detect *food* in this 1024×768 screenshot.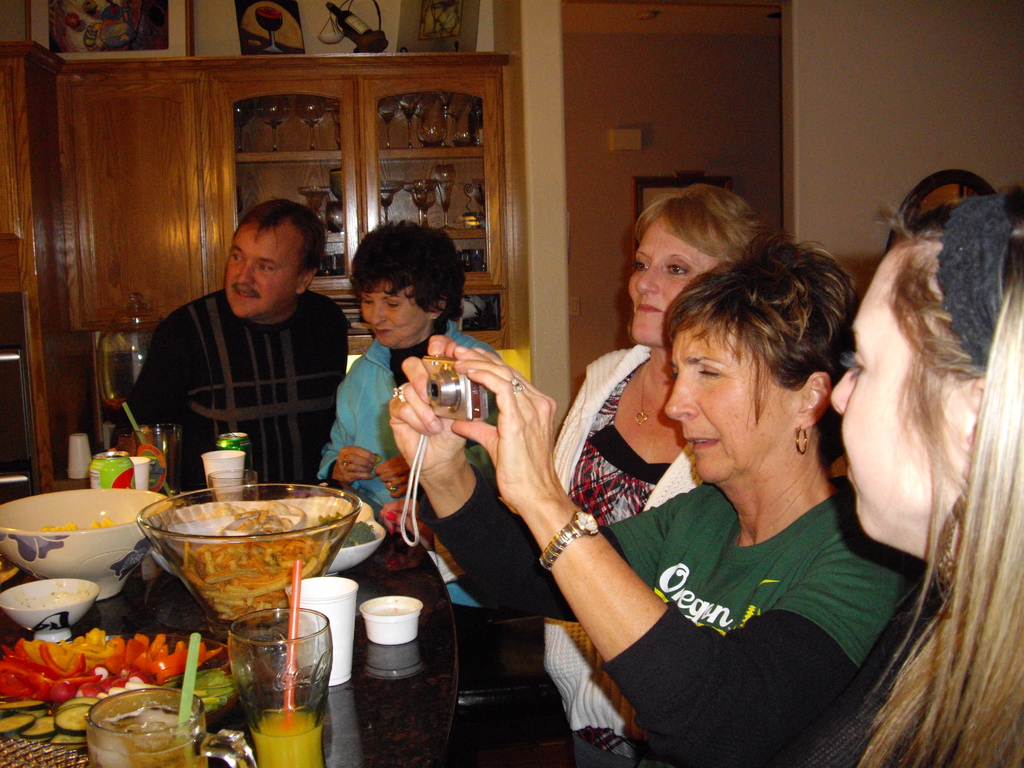
Detection: 151,490,341,625.
